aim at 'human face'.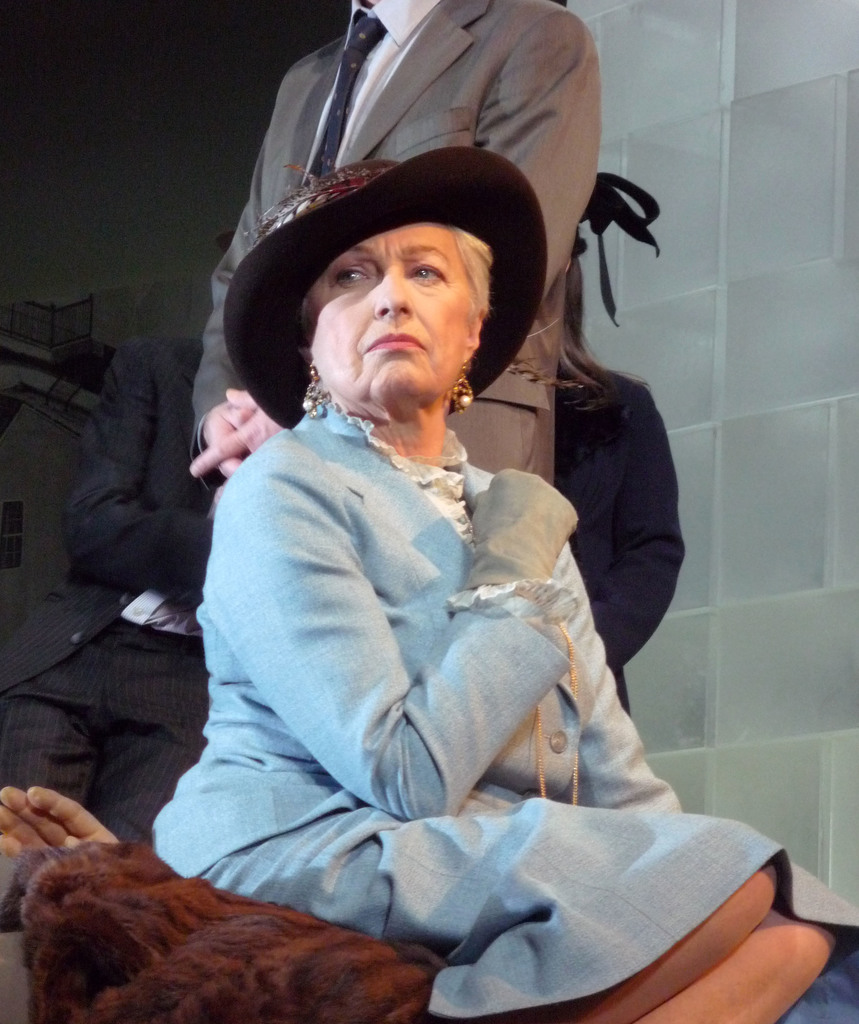
Aimed at (309, 225, 477, 398).
